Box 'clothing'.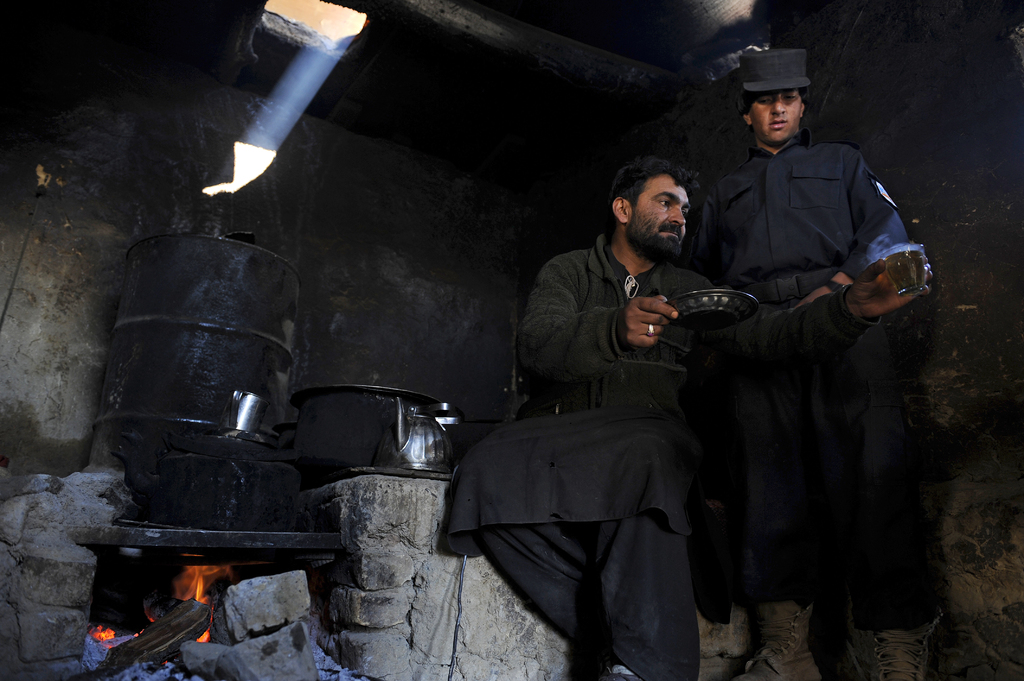
[x1=472, y1=203, x2=760, y2=680].
